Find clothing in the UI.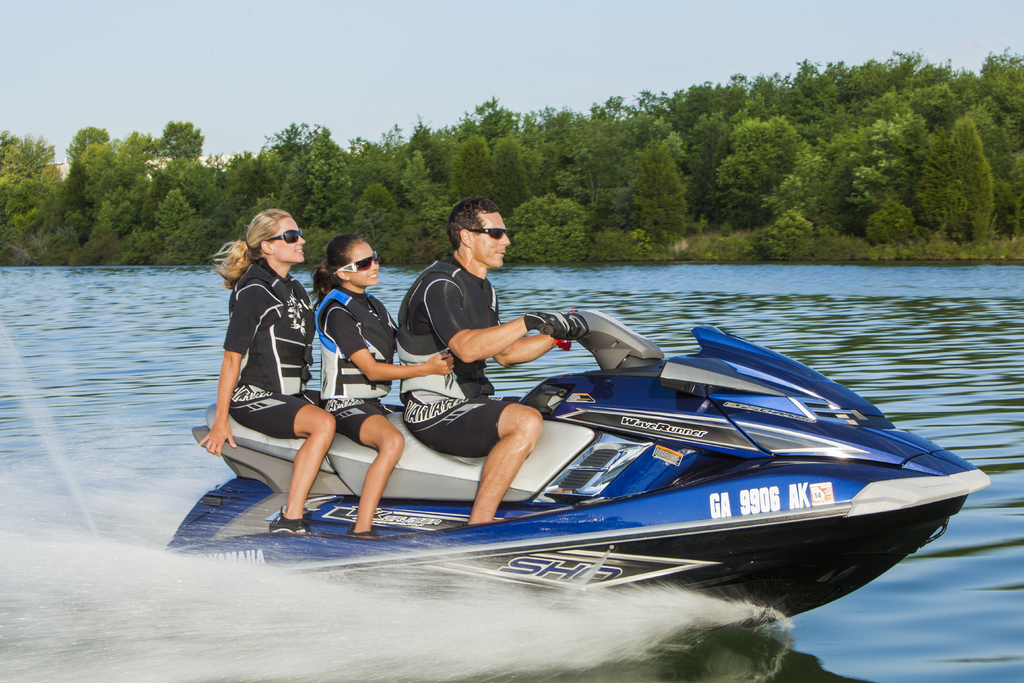
UI element at bbox=[328, 287, 396, 427].
